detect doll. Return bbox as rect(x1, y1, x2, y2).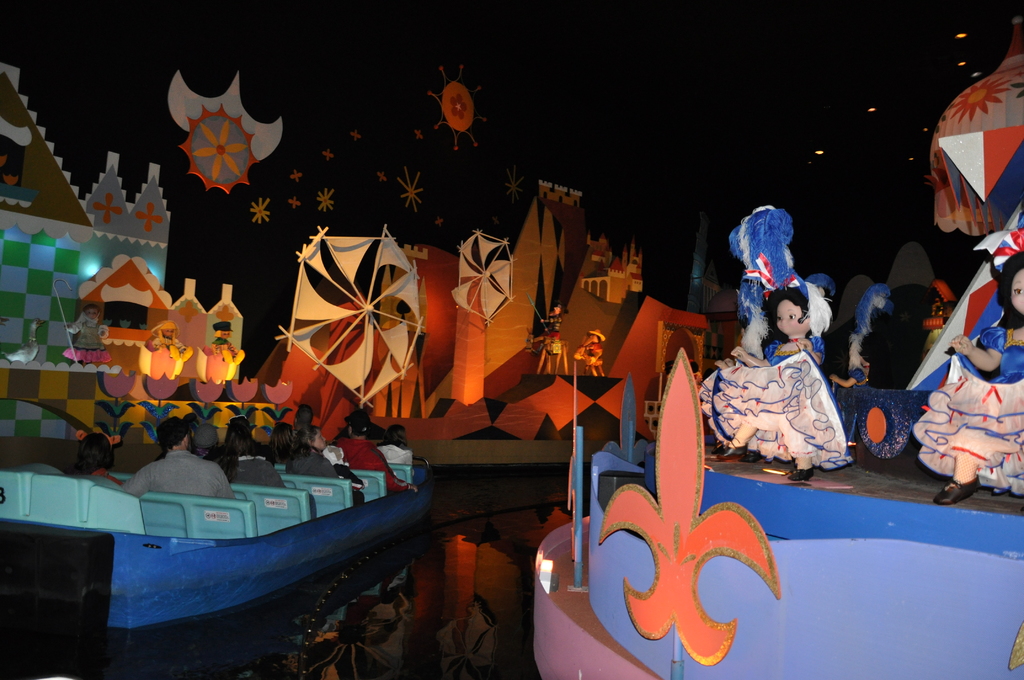
rect(731, 267, 865, 492).
